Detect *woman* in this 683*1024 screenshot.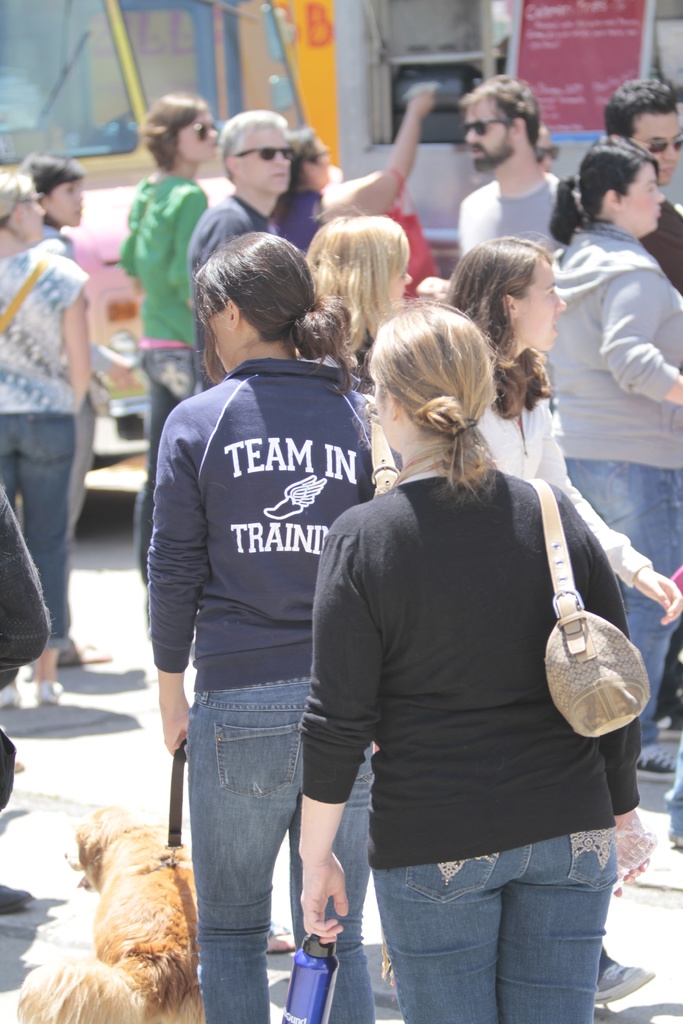
Detection: box=[424, 225, 670, 638].
